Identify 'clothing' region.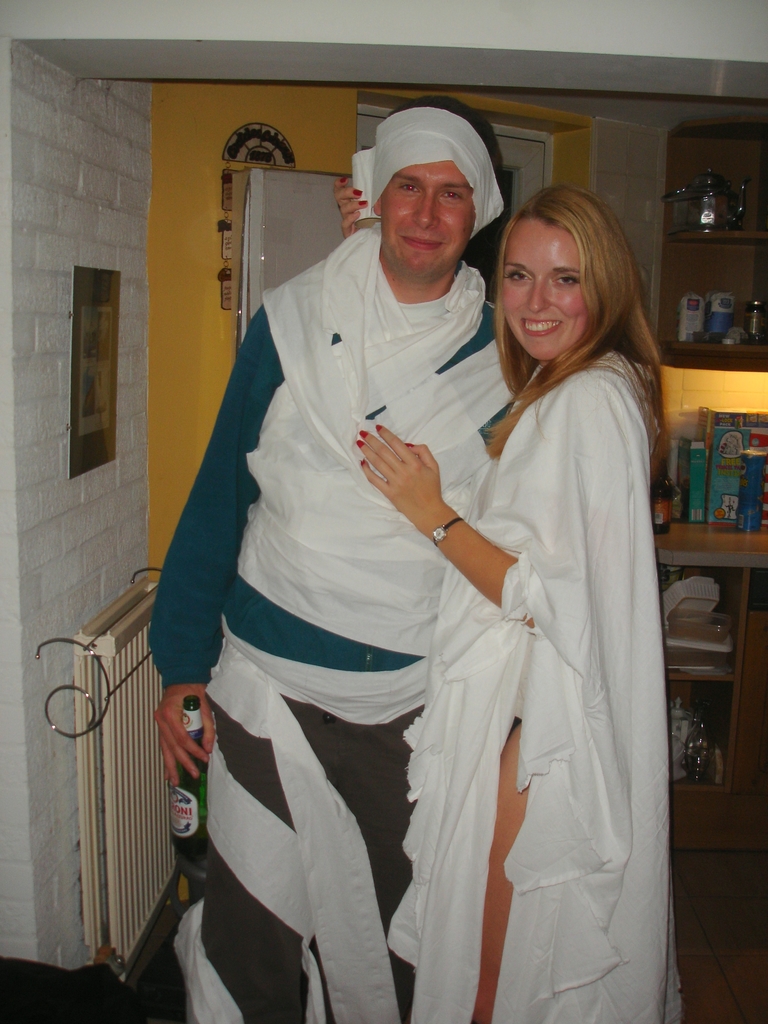
Region: (143, 223, 515, 1023).
